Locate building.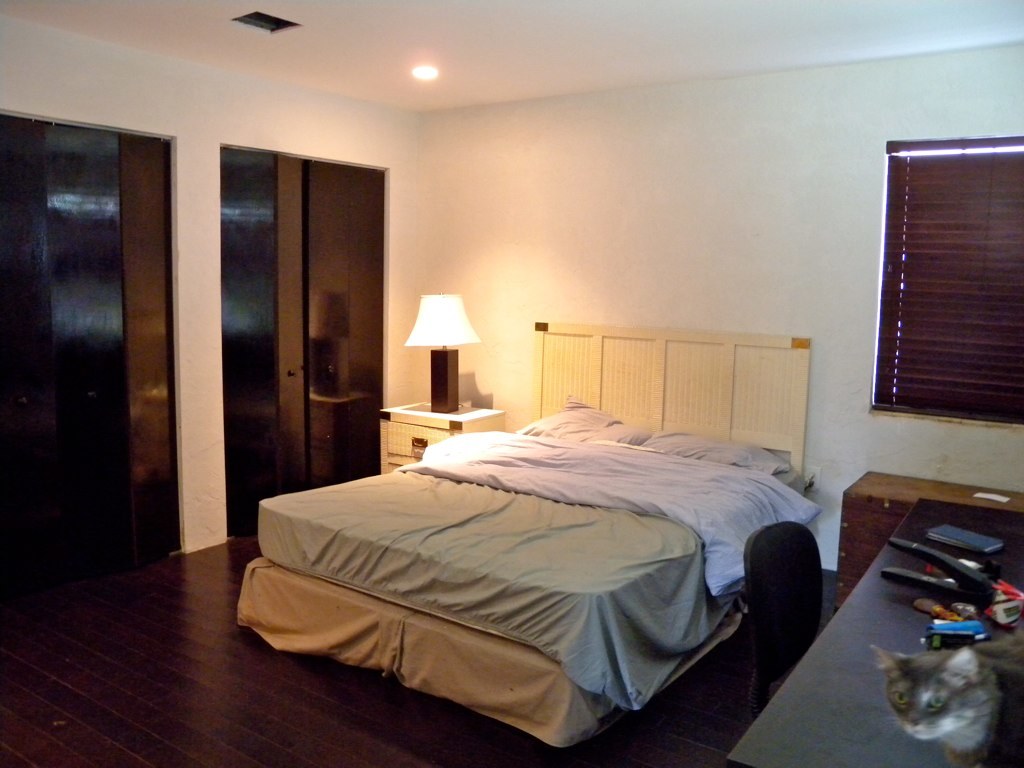
Bounding box: <bbox>2, 5, 1023, 767</bbox>.
